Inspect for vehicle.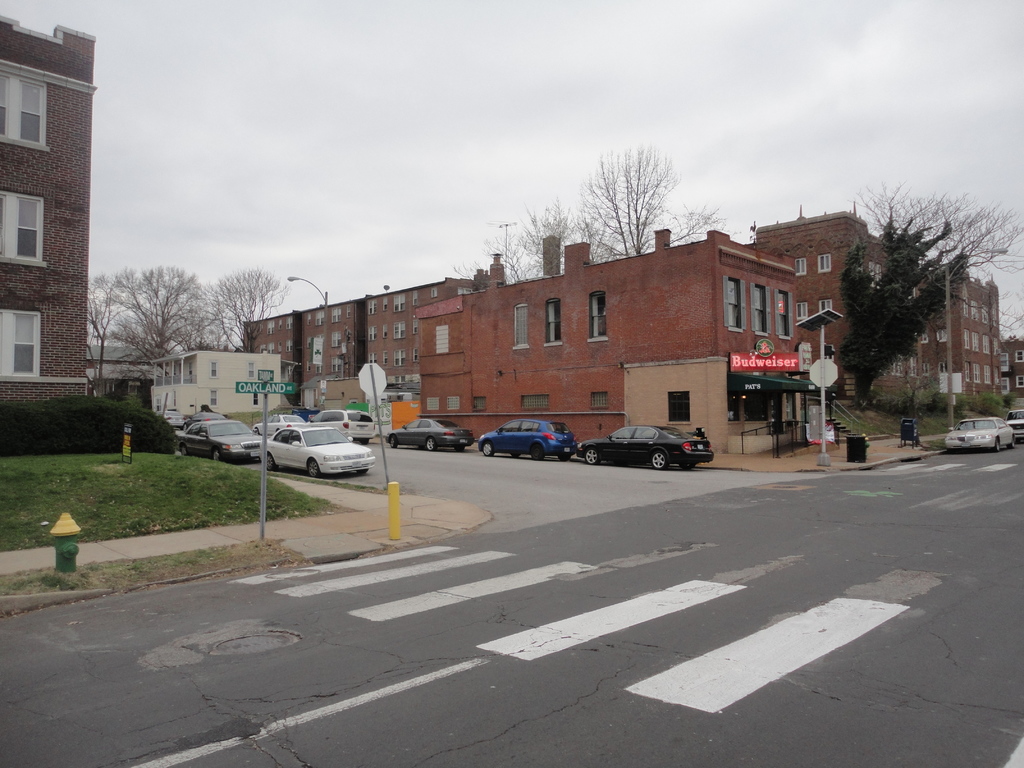
Inspection: select_region(938, 413, 1021, 449).
